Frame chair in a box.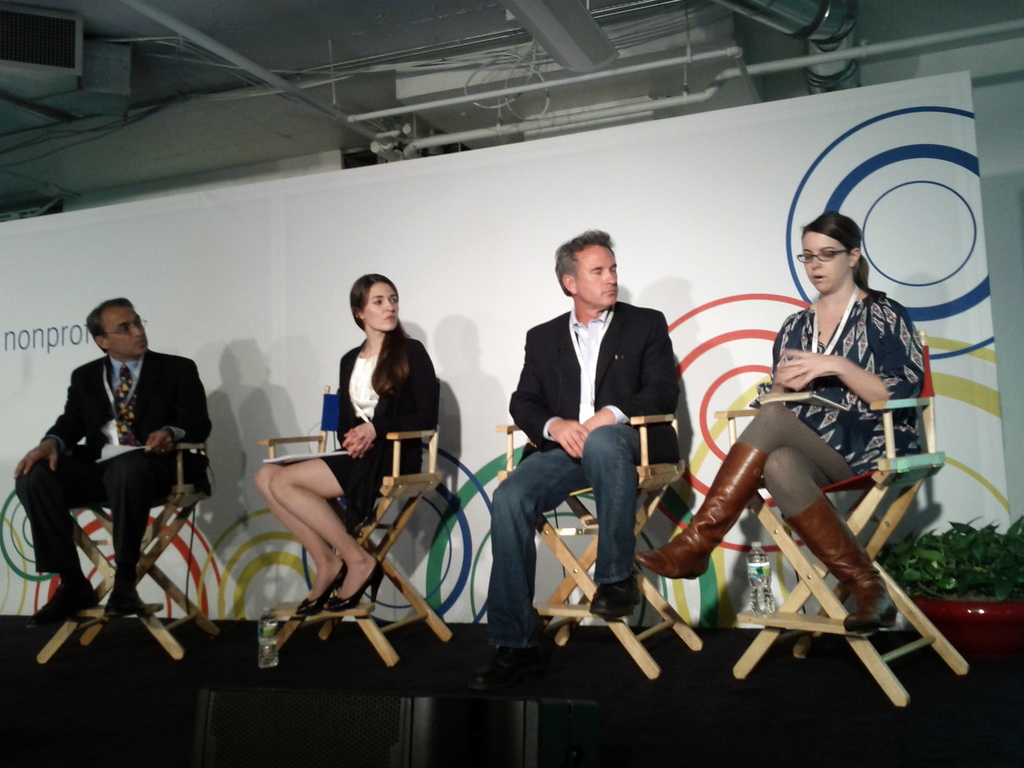
x1=706, y1=328, x2=968, y2=716.
